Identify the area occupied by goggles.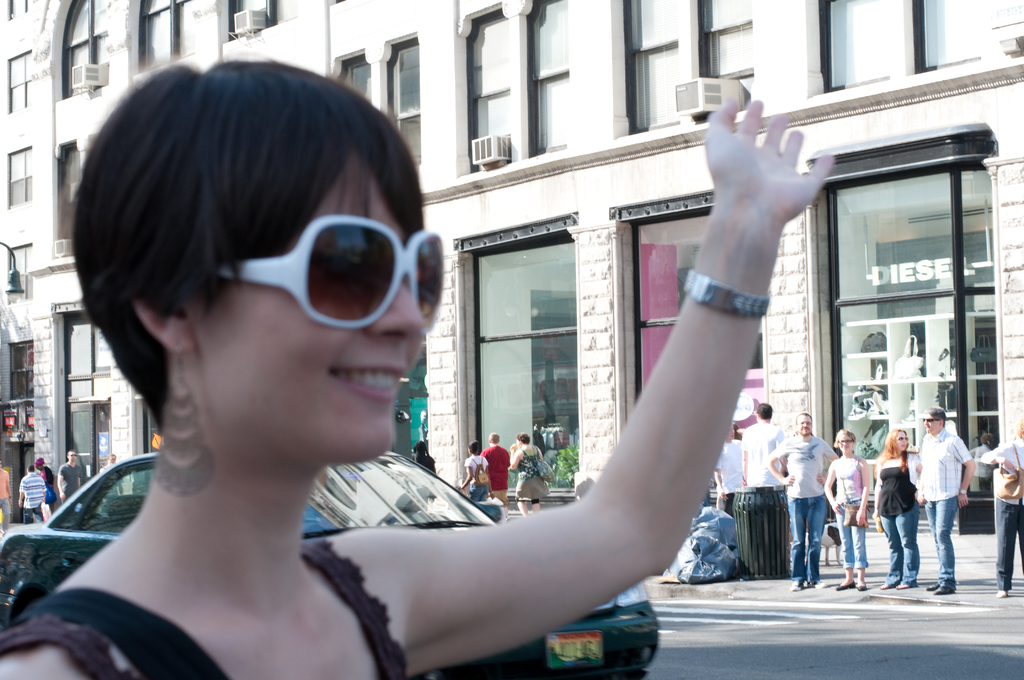
Area: 895, 435, 911, 442.
